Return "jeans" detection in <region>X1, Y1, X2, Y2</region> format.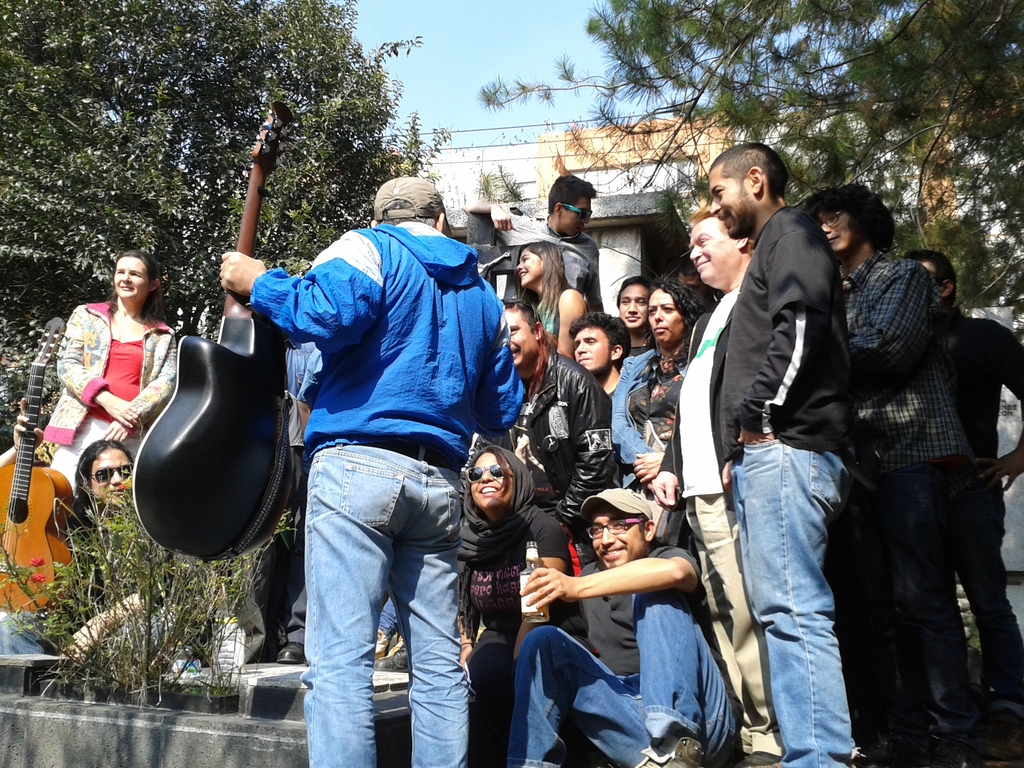
<region>278, 452, 478, 758</region>.
